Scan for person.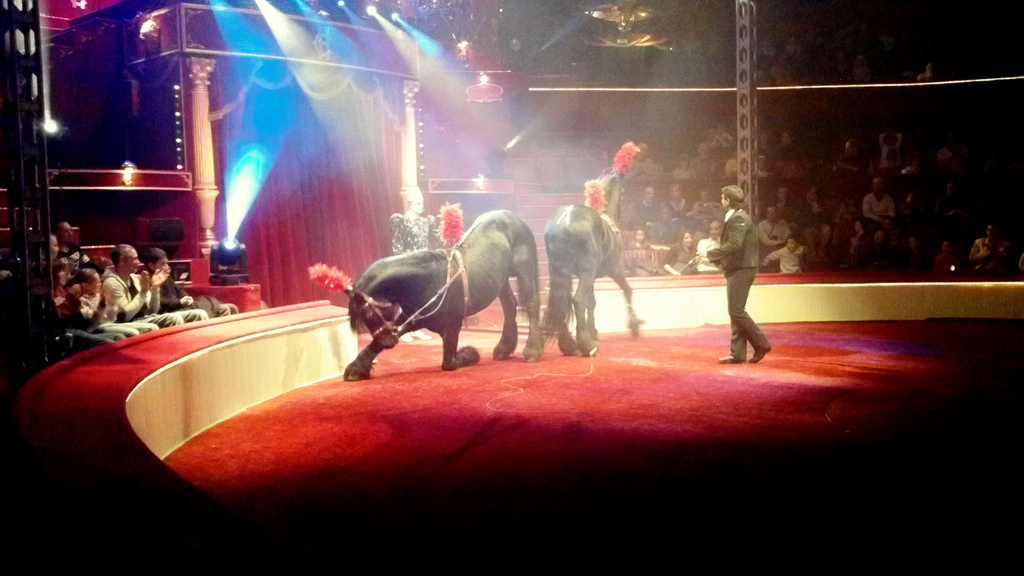
Scan result: [36, 255, 125, 347].
